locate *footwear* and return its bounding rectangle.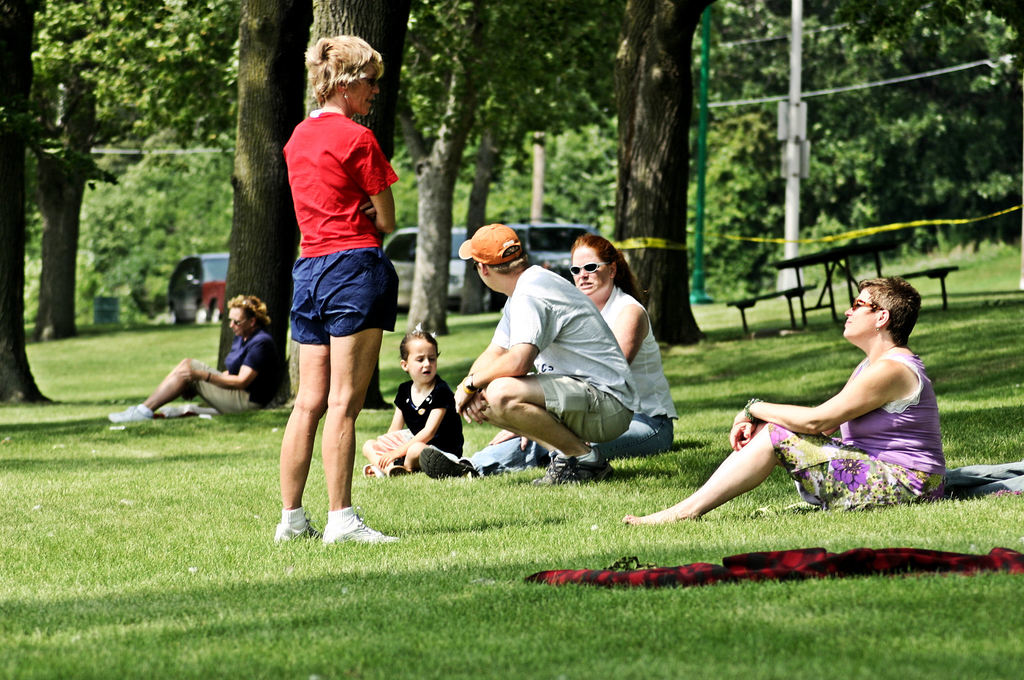
[271,512,327,549].
